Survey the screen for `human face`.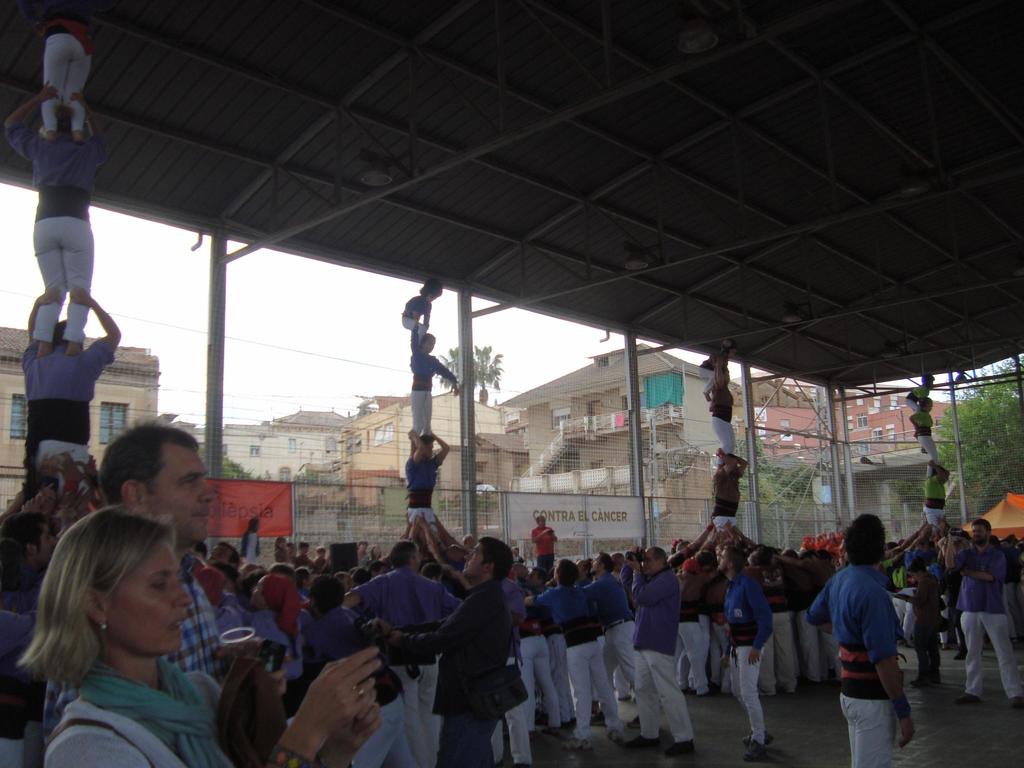
Survey found: bbox(718, 552, 730, 572).
